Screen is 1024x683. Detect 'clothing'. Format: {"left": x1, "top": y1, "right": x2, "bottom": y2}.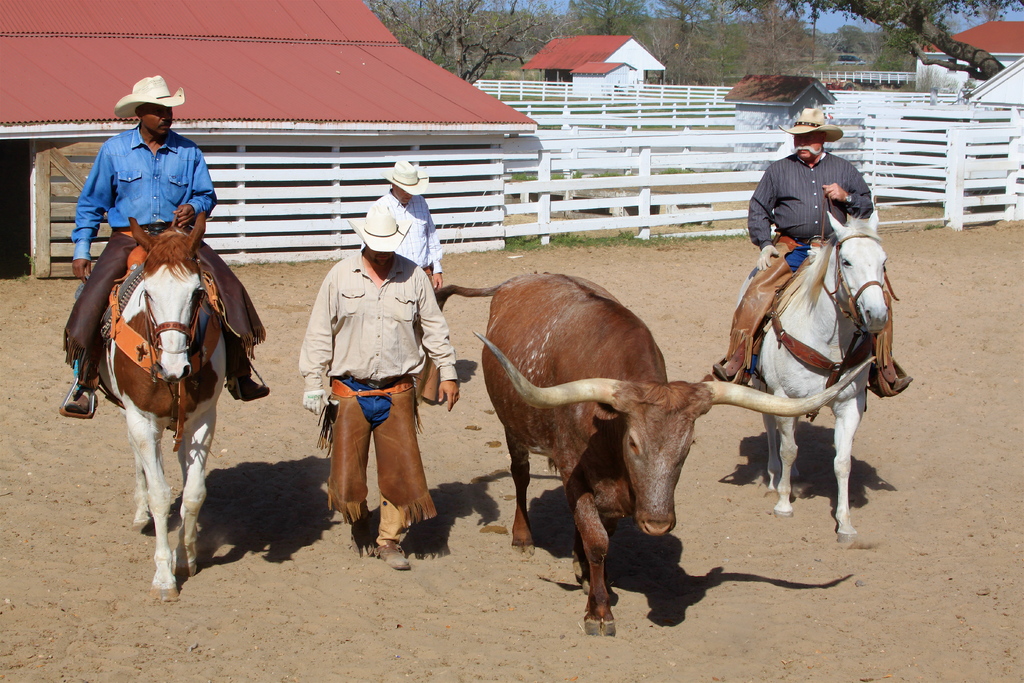
{"left": 300, "top": 250, "right": 461, "bottom": 545}.
